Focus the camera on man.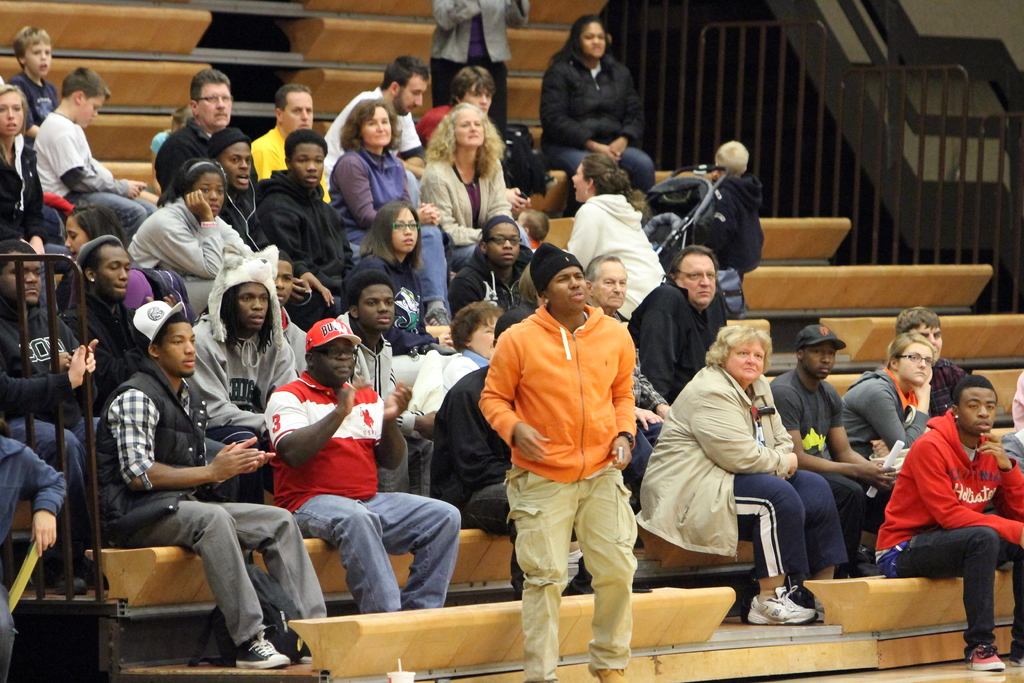
Focus region: {"x1": 623, "y1": 249, "x2": 748, "y2": 416}.
